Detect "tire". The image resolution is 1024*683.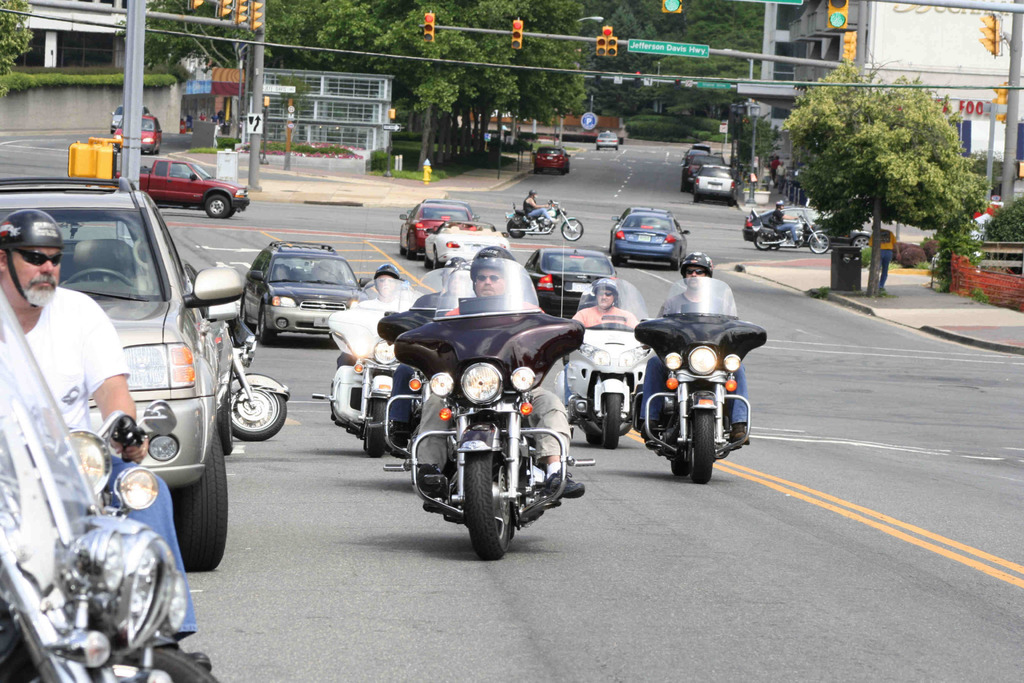
region(256, 311, 281, 347).
